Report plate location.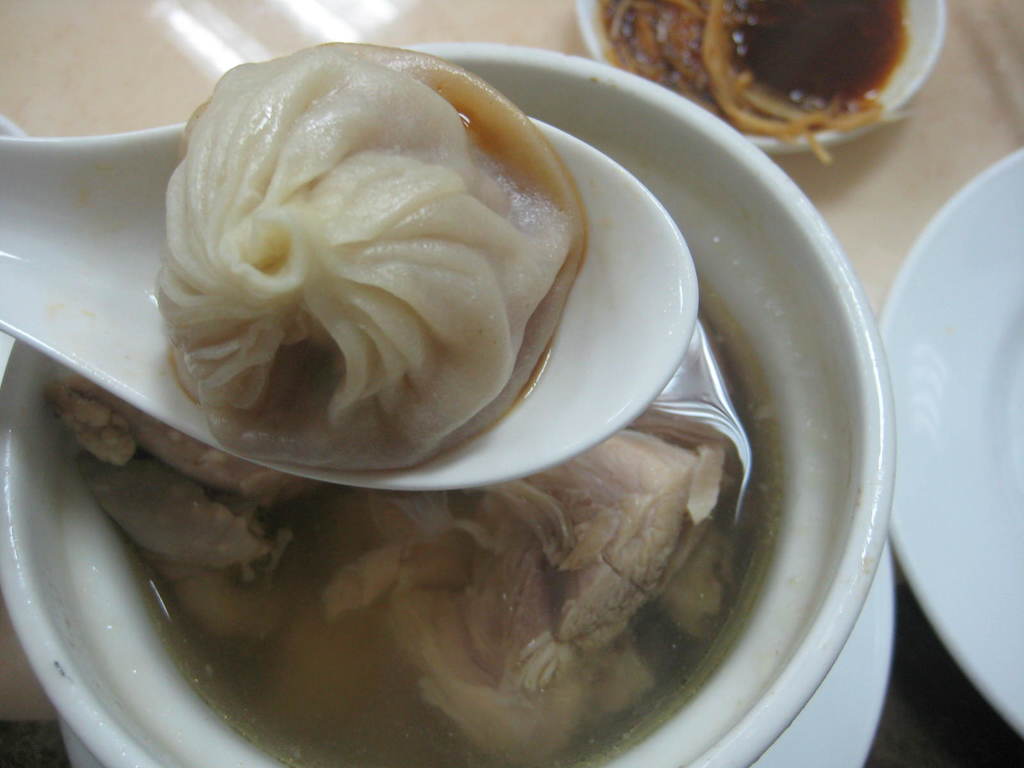
Report: left=56, top=531, right=890, bottom=765.
